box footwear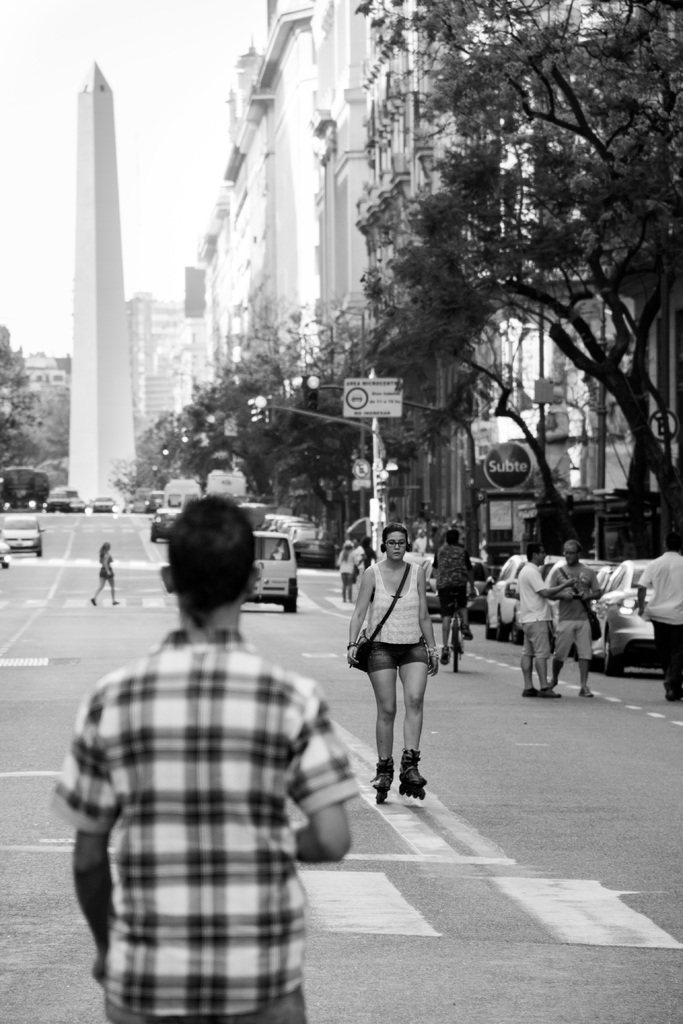
<bbox>582, 685, 592, 696</bbox>
